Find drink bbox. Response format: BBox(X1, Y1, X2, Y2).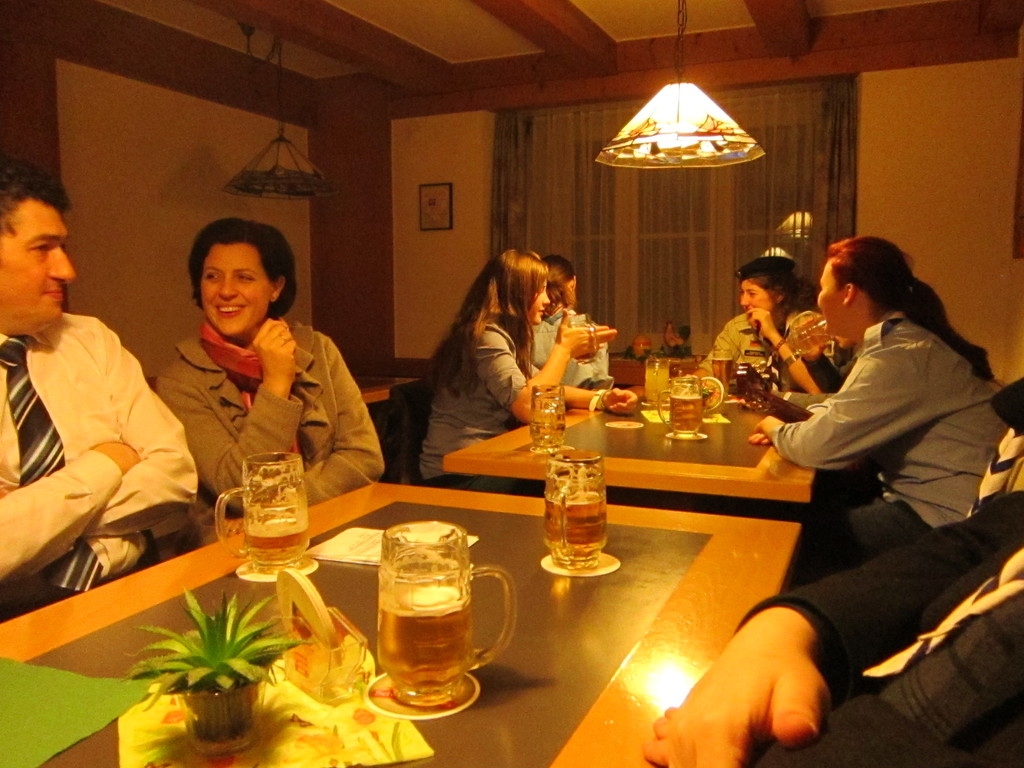
BBox(646, 370, 668, 408).
